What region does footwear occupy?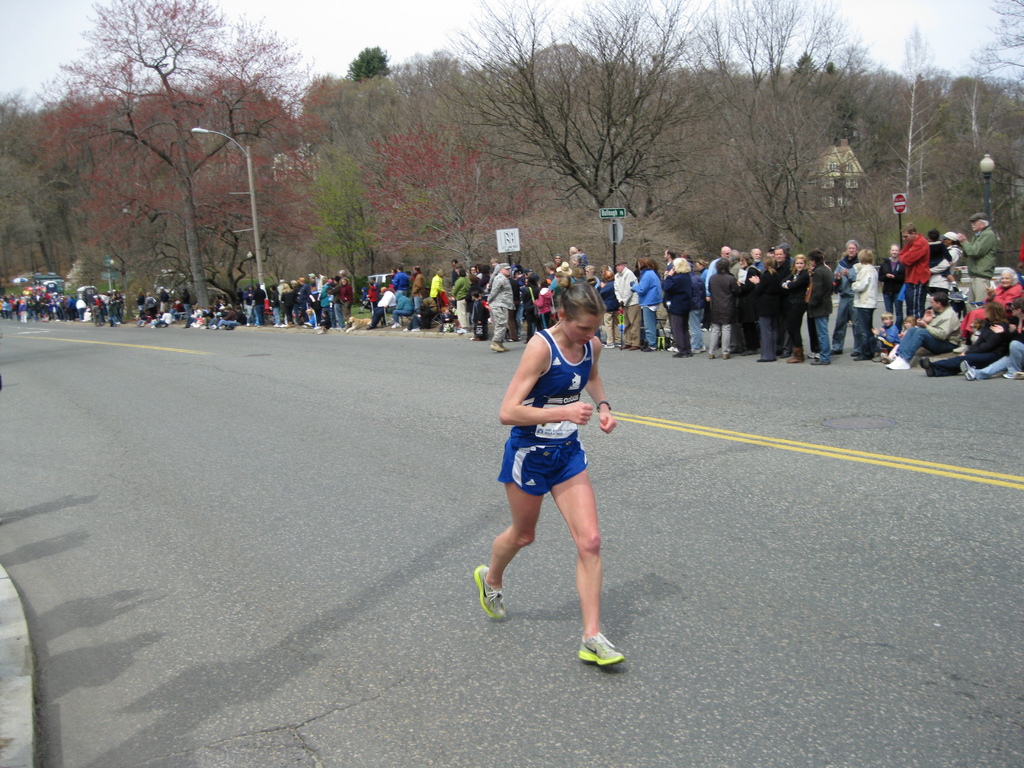
469,565,506,621.
